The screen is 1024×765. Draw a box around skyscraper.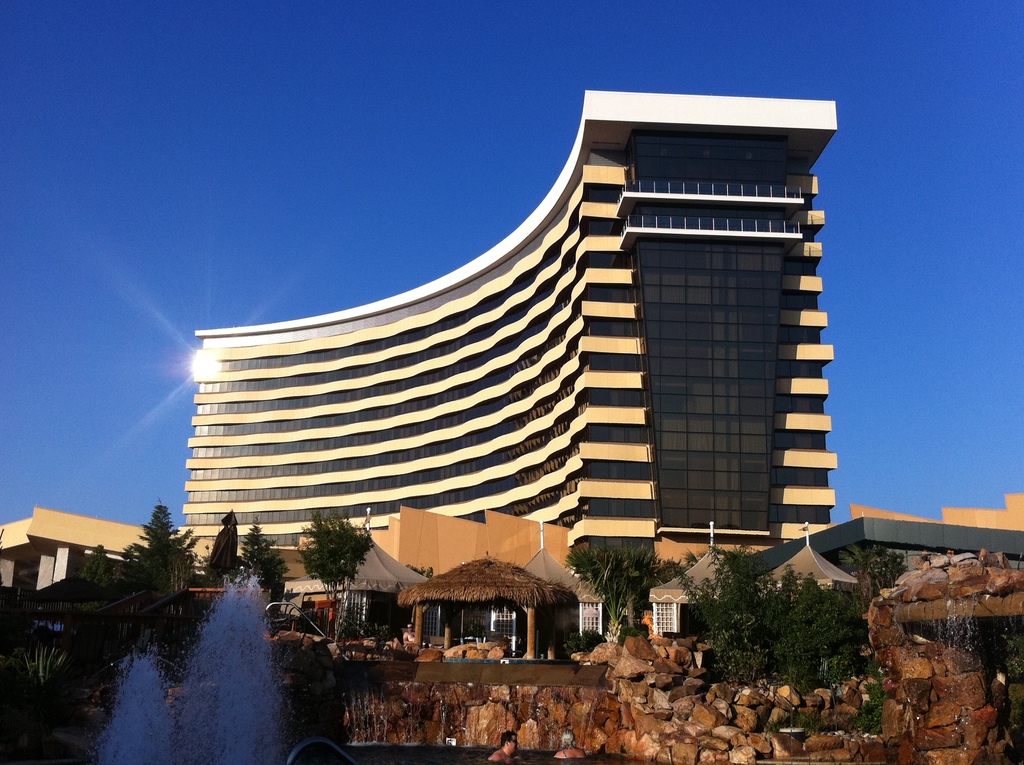
box=[177, 105, 856, 628].
